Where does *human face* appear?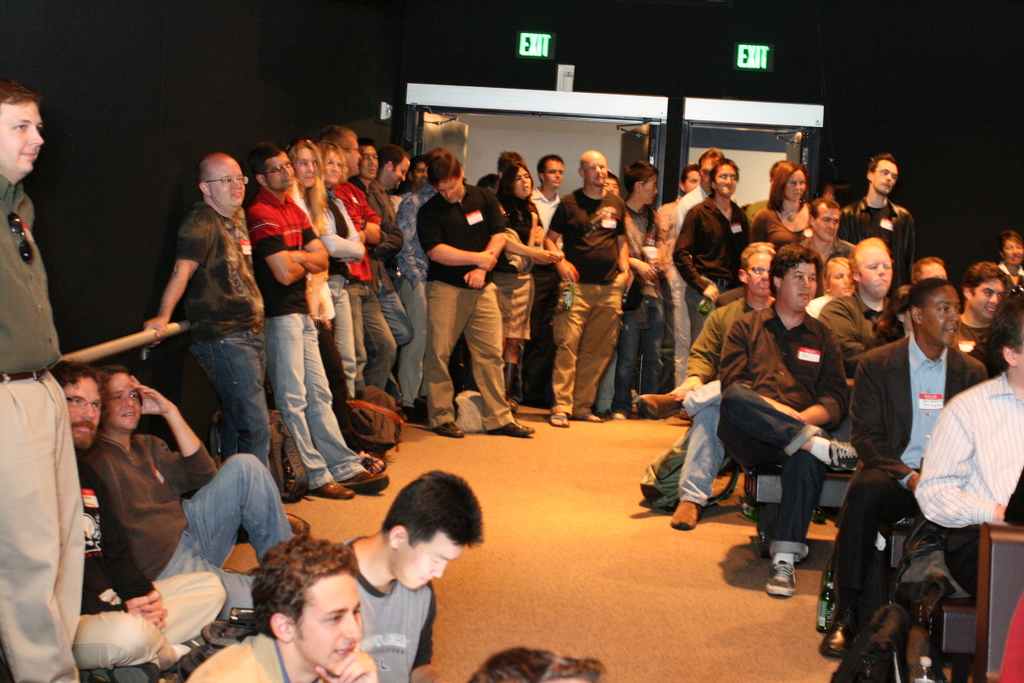
Appears at (x1=364, y1=150, x2=377, y2=176).
